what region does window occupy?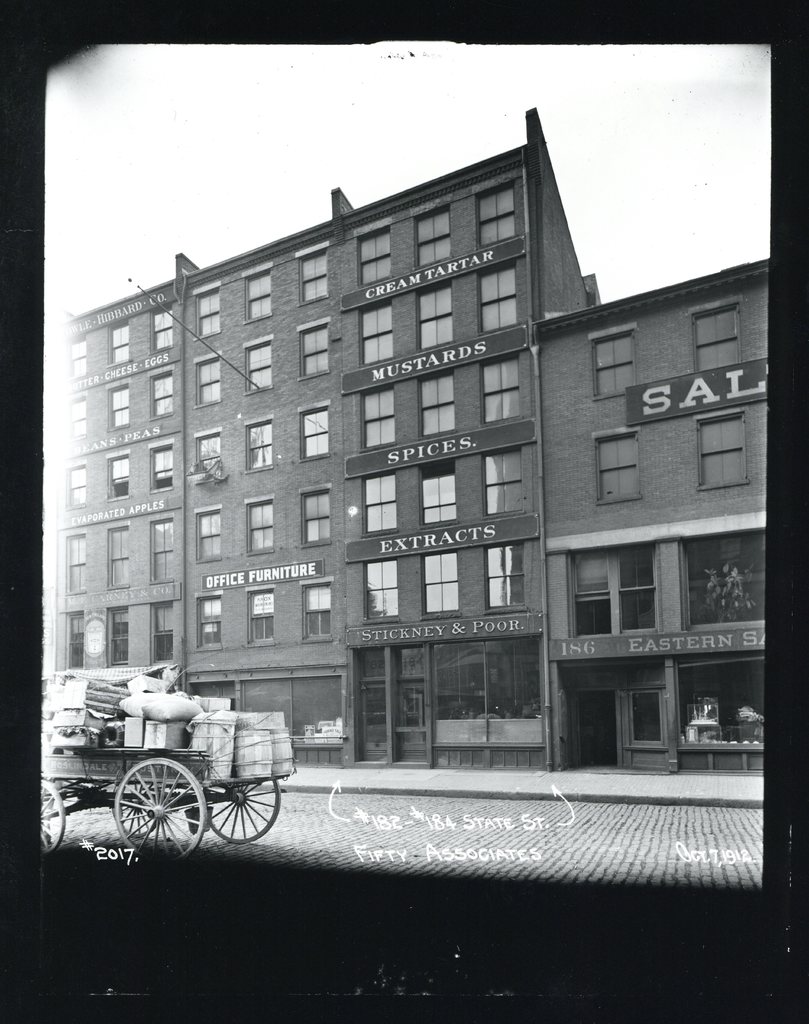
bbox(186, 429, 221, 494).
